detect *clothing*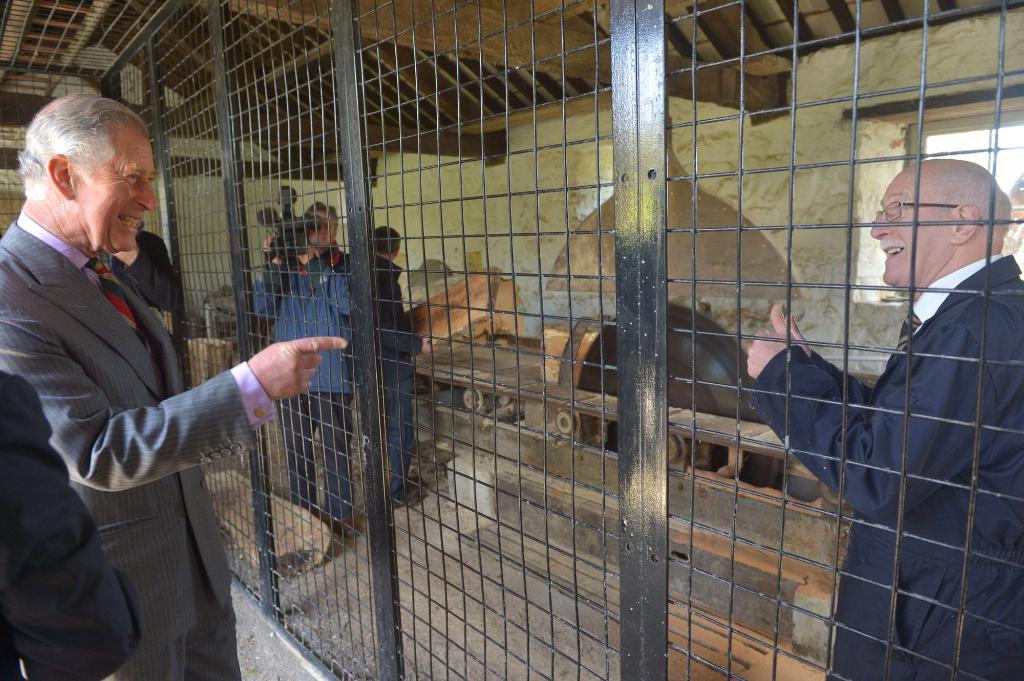
BBox(282, 381, 353, 532)
